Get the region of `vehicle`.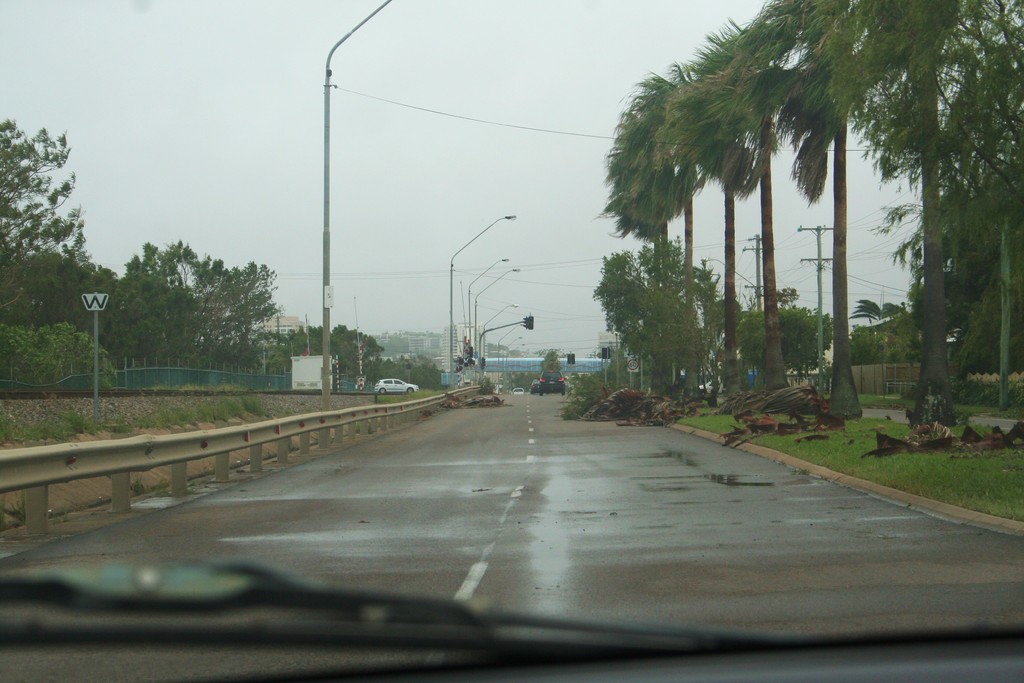
(x1=540, y1=370, x2=567, y2=397).
